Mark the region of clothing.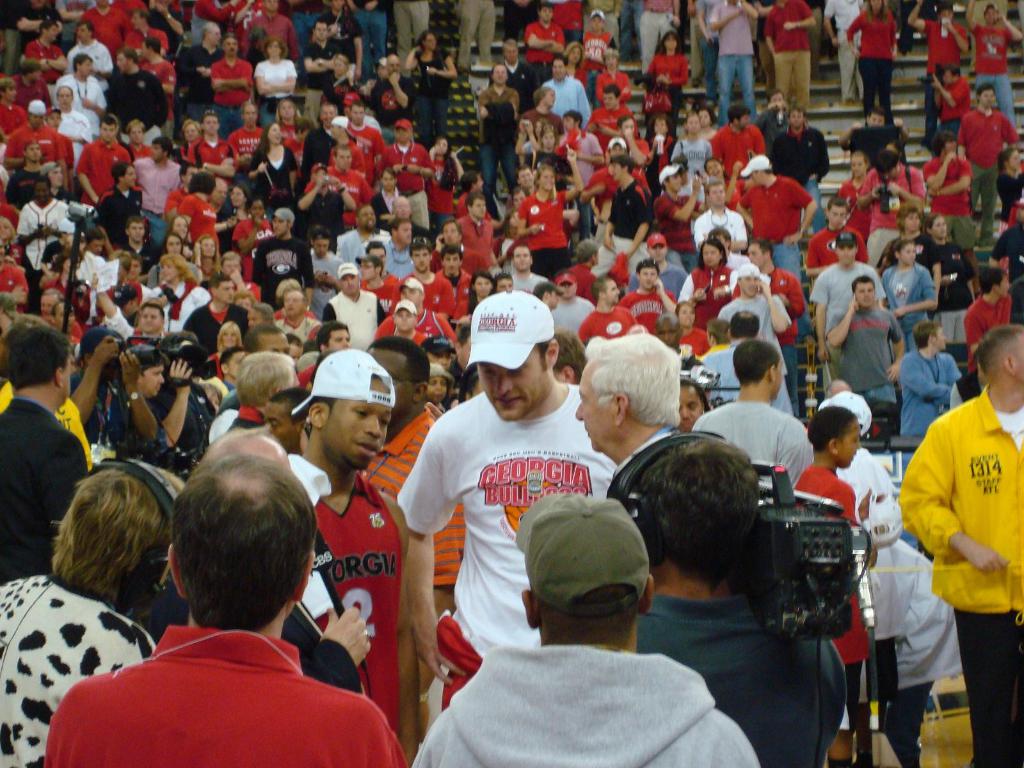
Region: locate(55, 72, 104, 134).
